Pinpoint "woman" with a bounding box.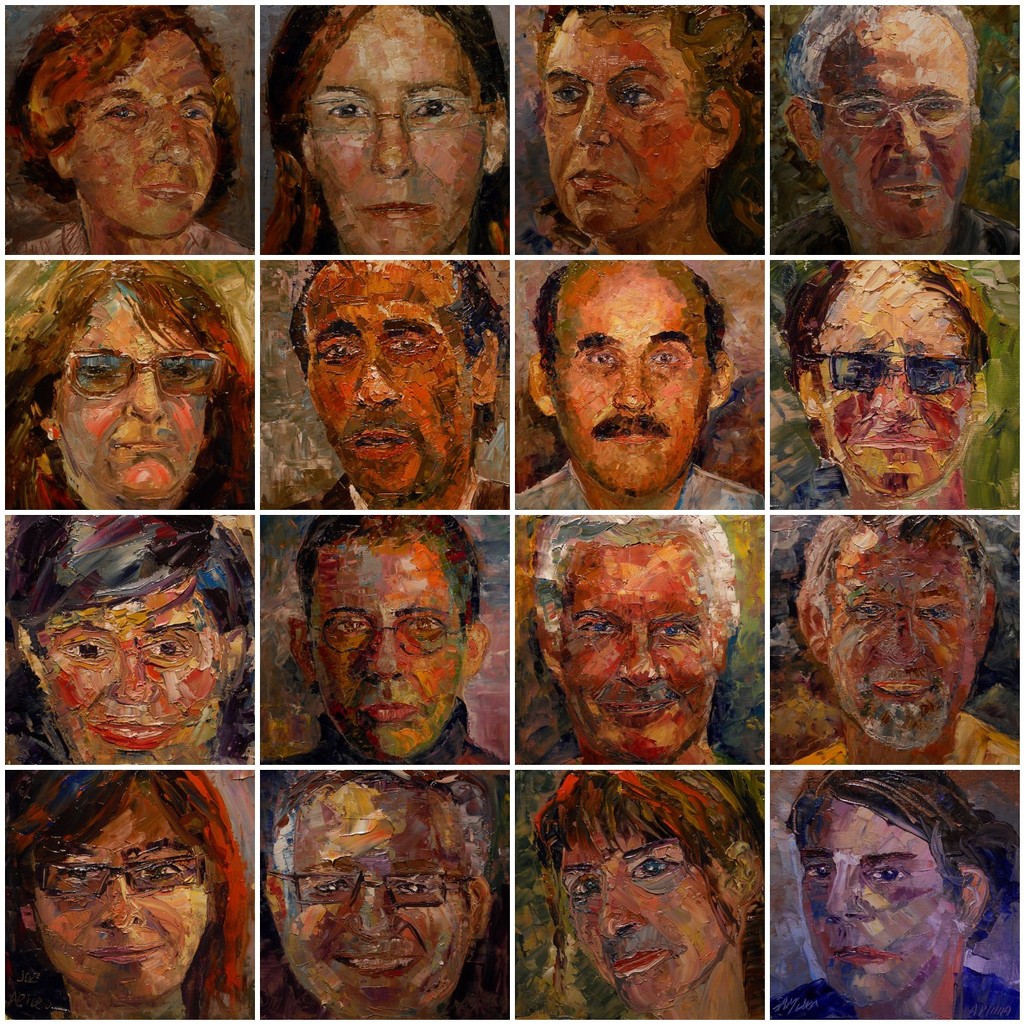
513,2,762,256.
